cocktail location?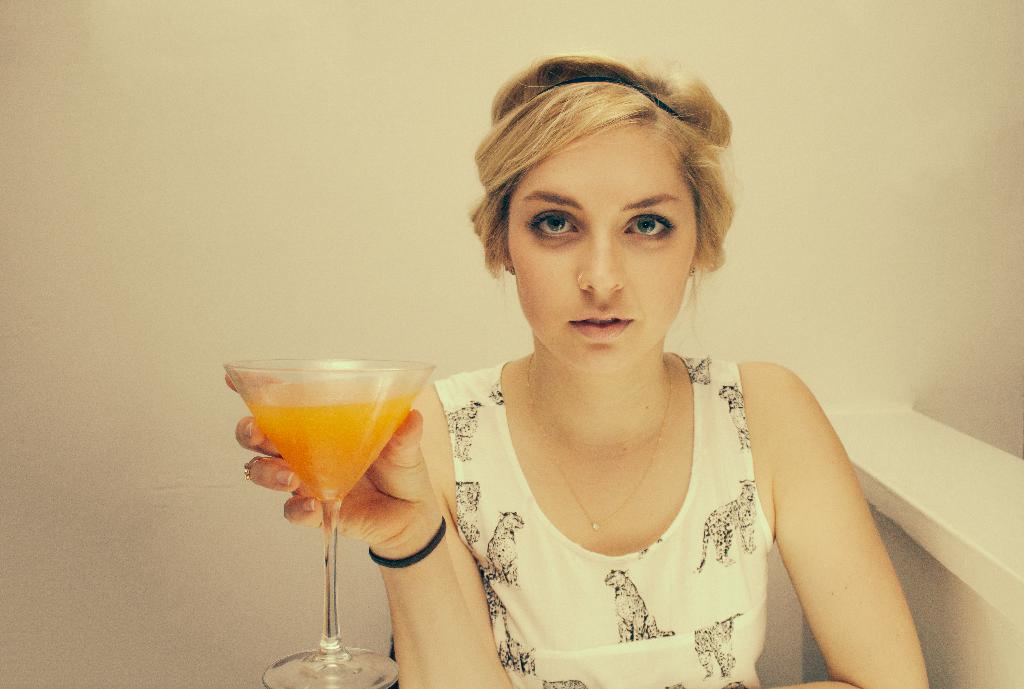
(x1=215, y1=355, x2=434, y2=688)
